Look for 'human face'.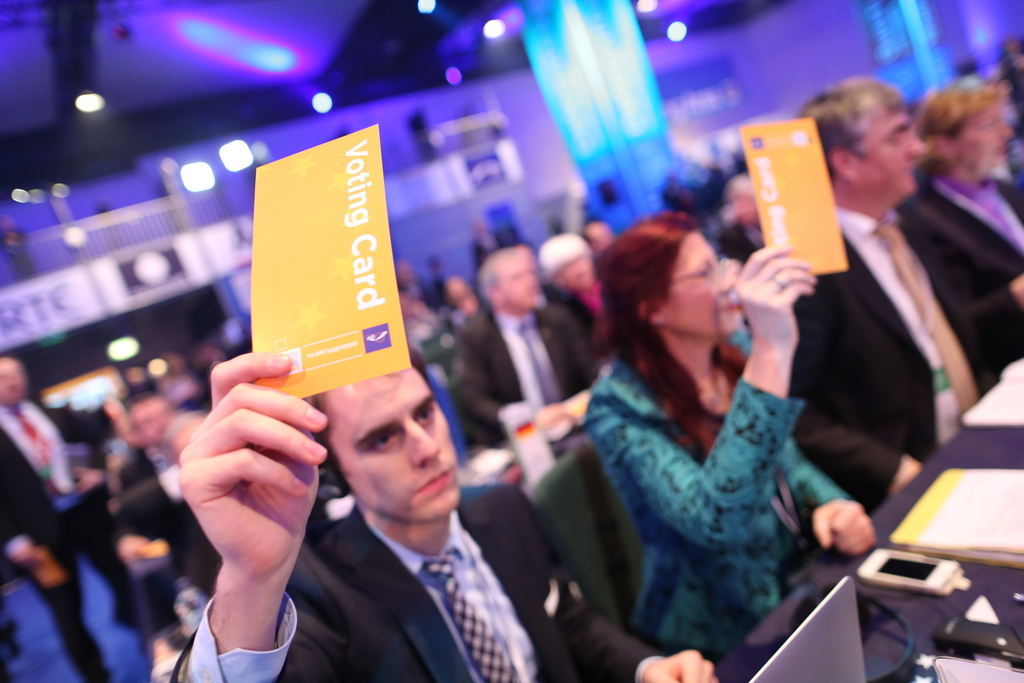
Found: <region>0, 357, 27, 407</region>.
